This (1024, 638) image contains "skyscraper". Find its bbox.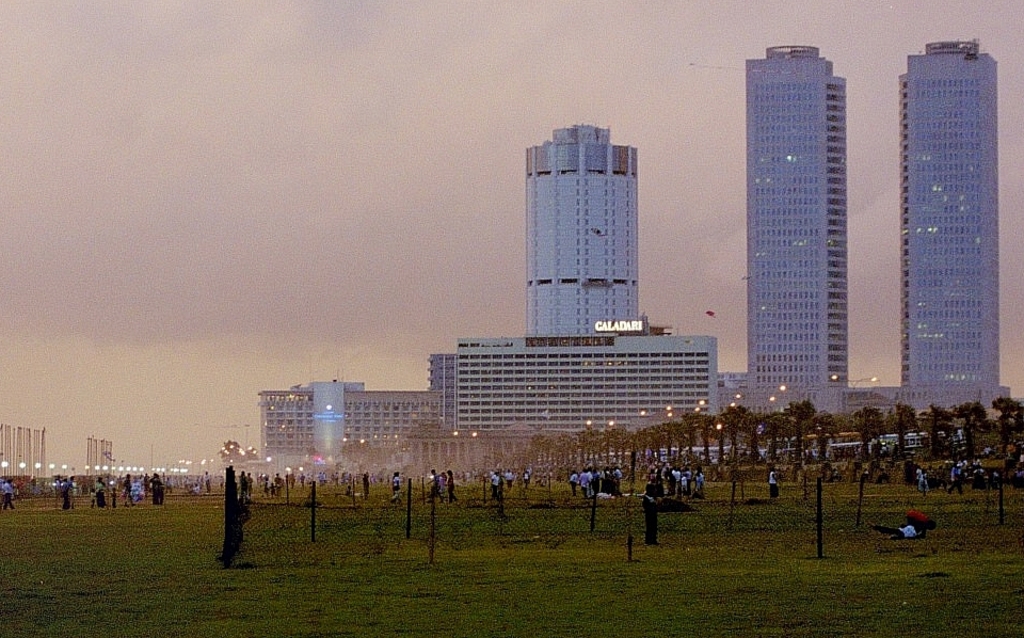
897/41/995/387.
